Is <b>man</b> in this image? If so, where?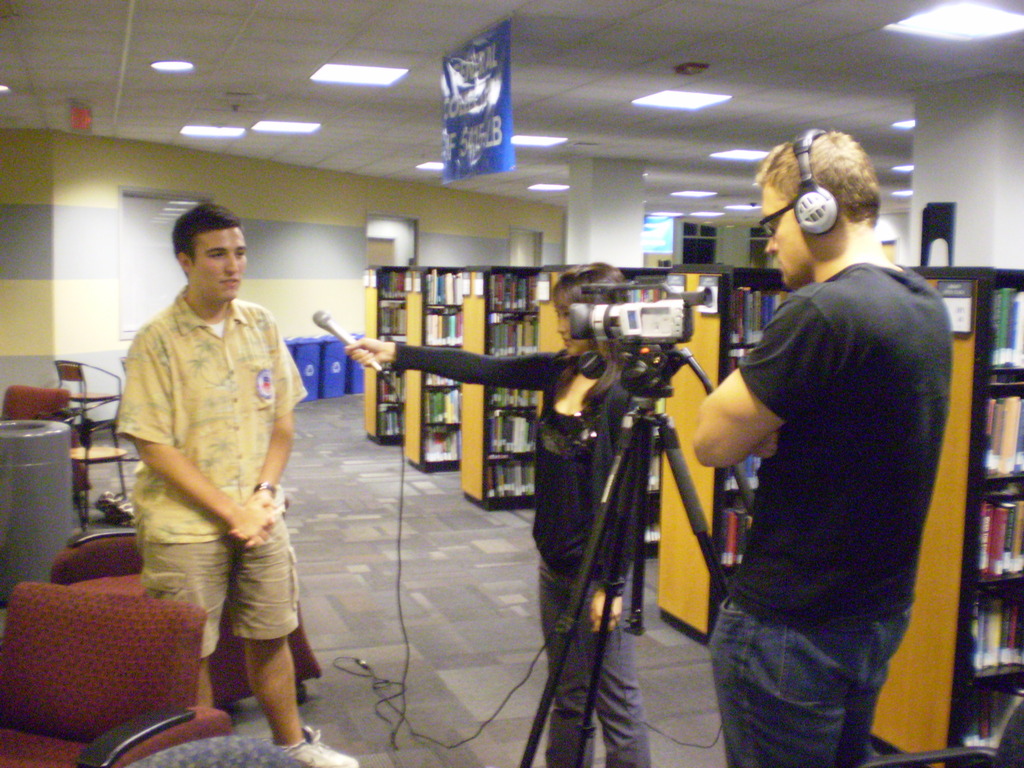
Yes, at box(684, 120, 961, 767).
